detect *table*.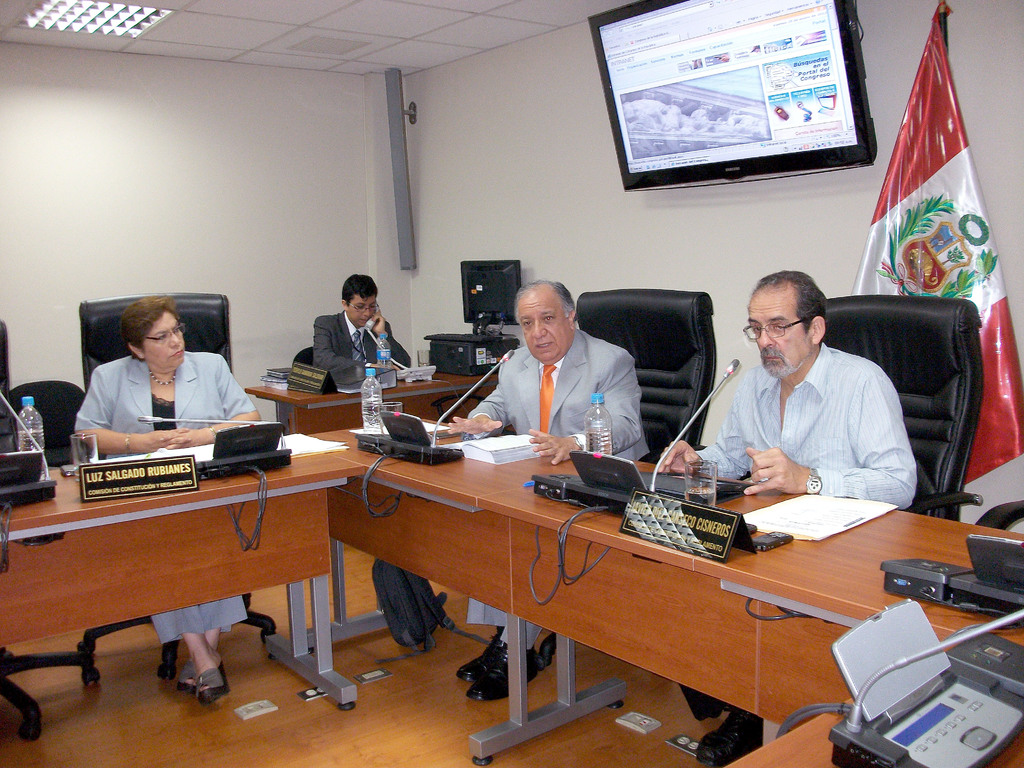
Detected at bbox=[0, 429, 367, 709].
